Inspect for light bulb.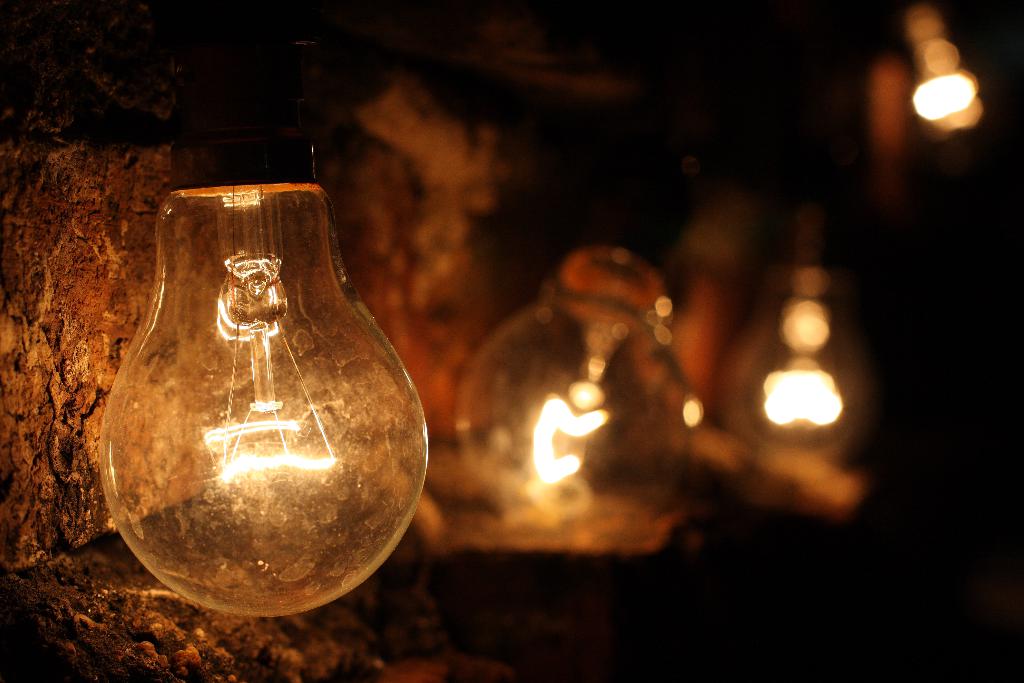
Inspection: locate(84, 166, 420, 618).
